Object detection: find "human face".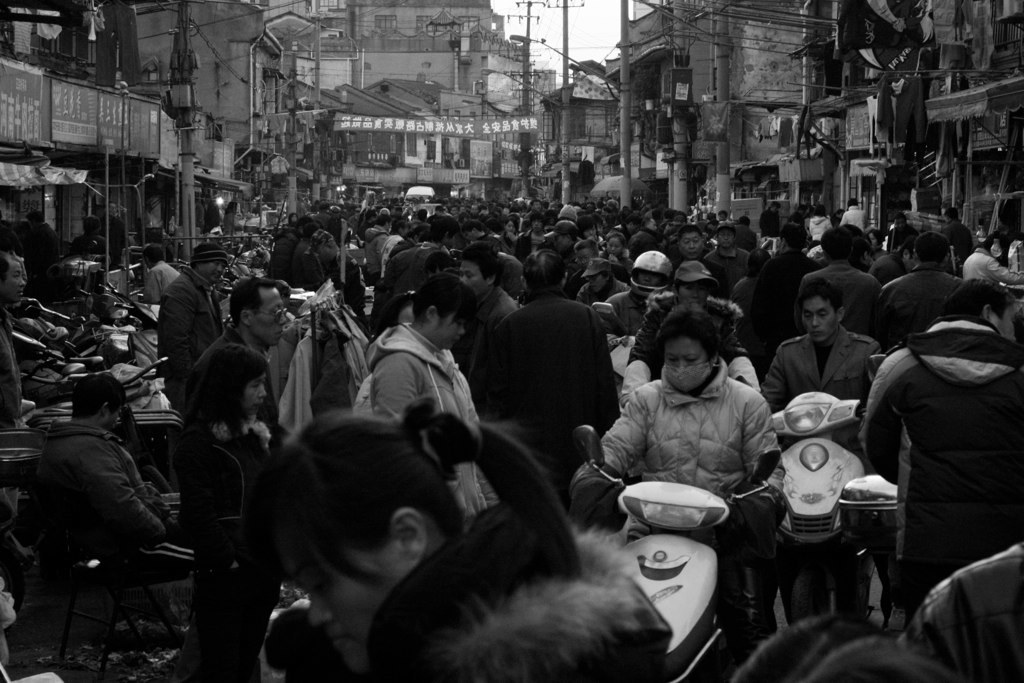
x1=241, y1=373, x2=267, y2=414.
